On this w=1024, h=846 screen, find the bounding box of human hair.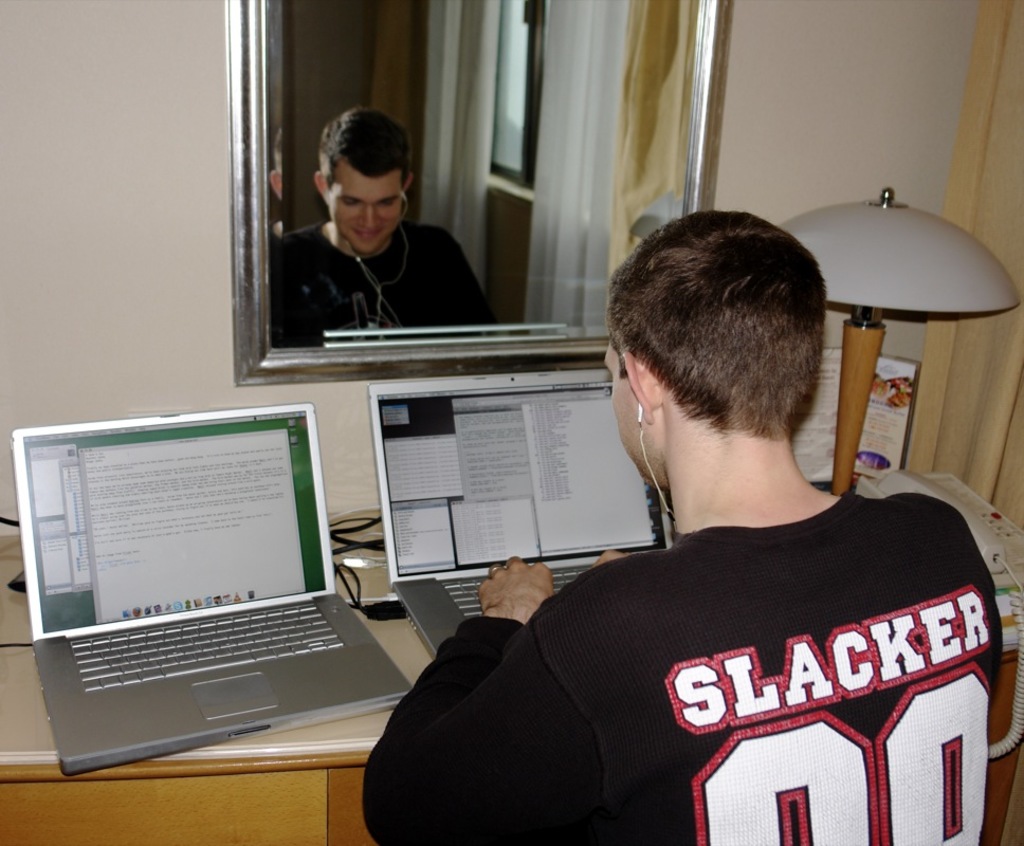
Bounding box: <bbox>603, 208, 826, 440</bbox>.
